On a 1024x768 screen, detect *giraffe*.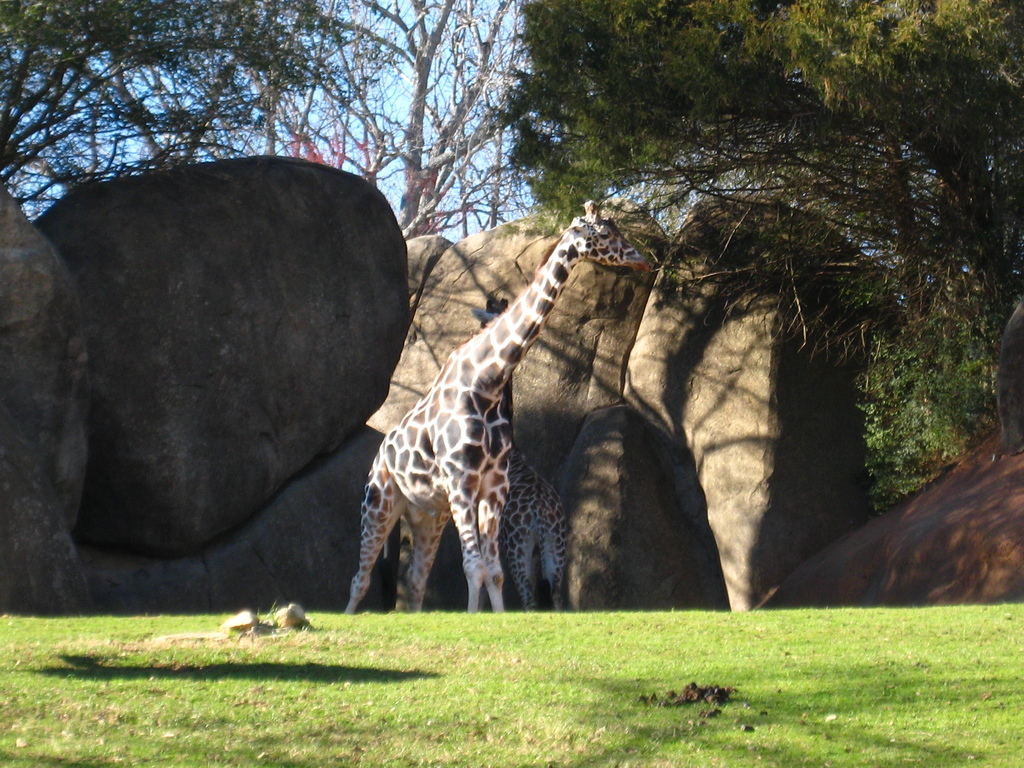
<box>277,204,644,662</box>.
